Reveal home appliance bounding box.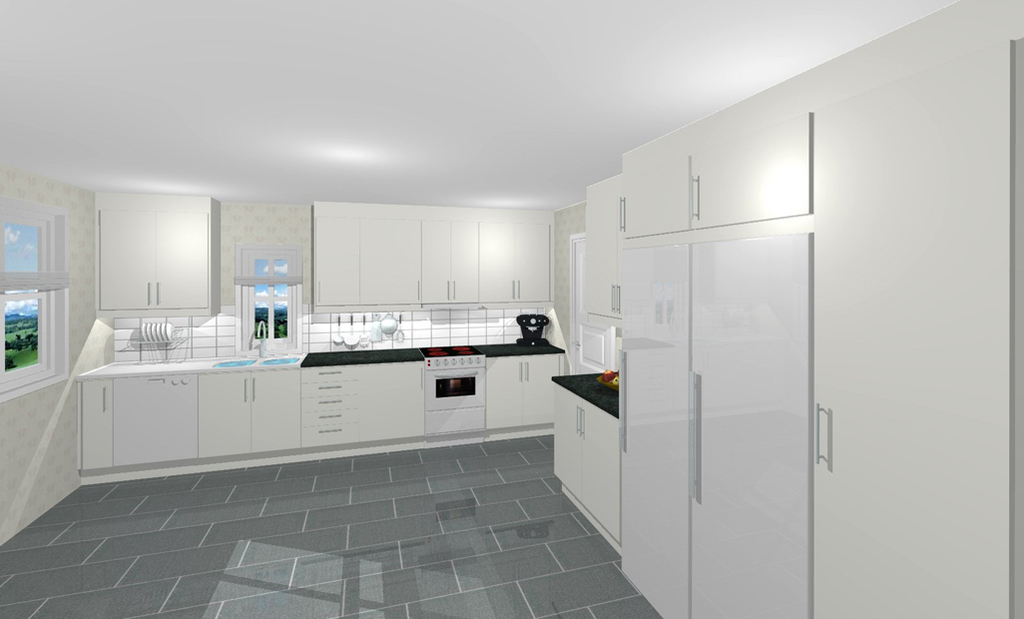
Revealed: 110/370/200/468.
